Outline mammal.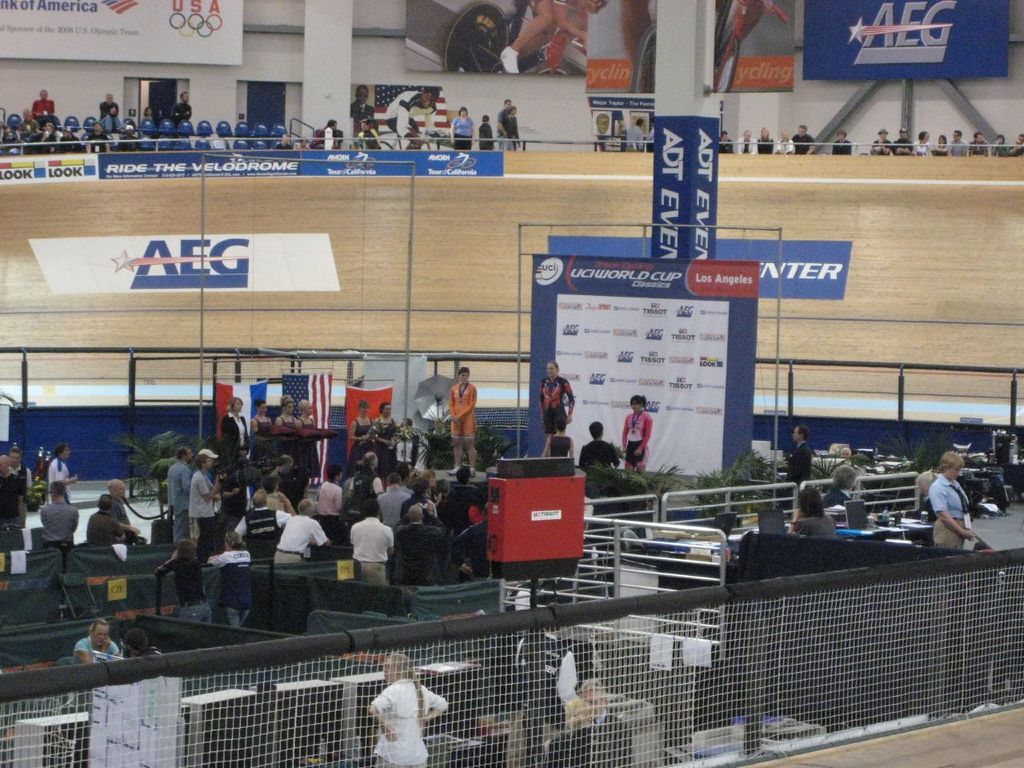
Outline: 86/122/113/156.
